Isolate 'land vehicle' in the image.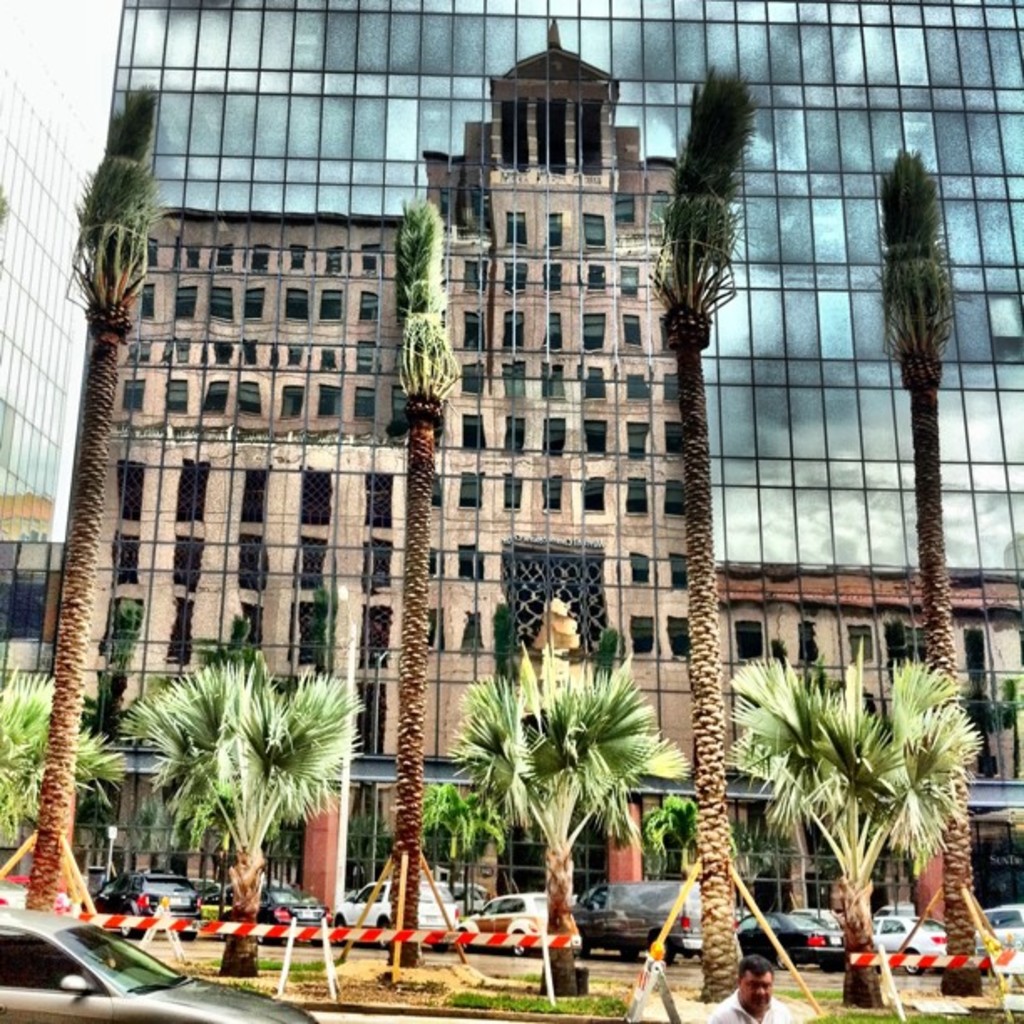
Isolated region: rect(90, 872, 206, 930).
